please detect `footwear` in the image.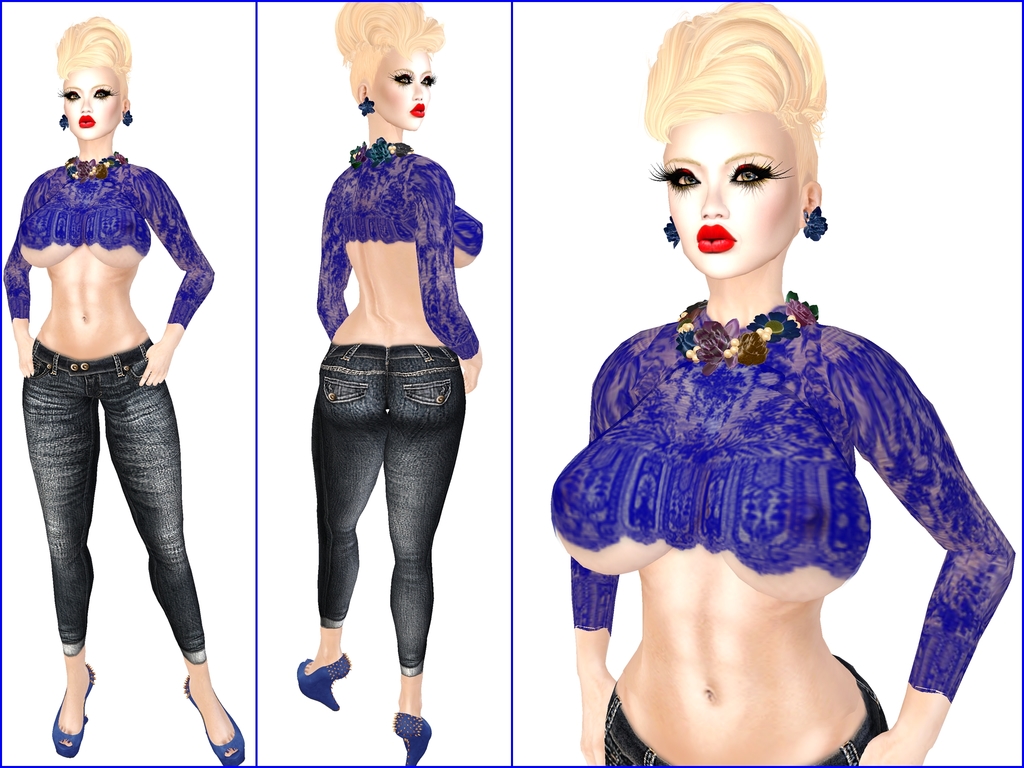
181 676 246 767.
